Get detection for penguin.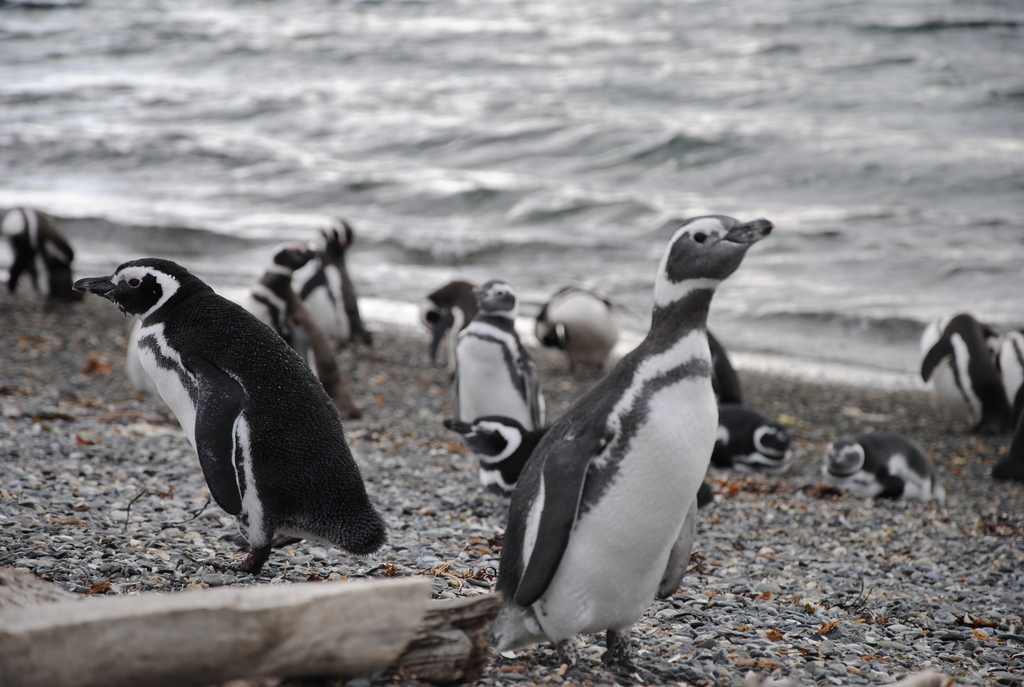
Detection: [left=452, top=275, right=540, bottom=427].
